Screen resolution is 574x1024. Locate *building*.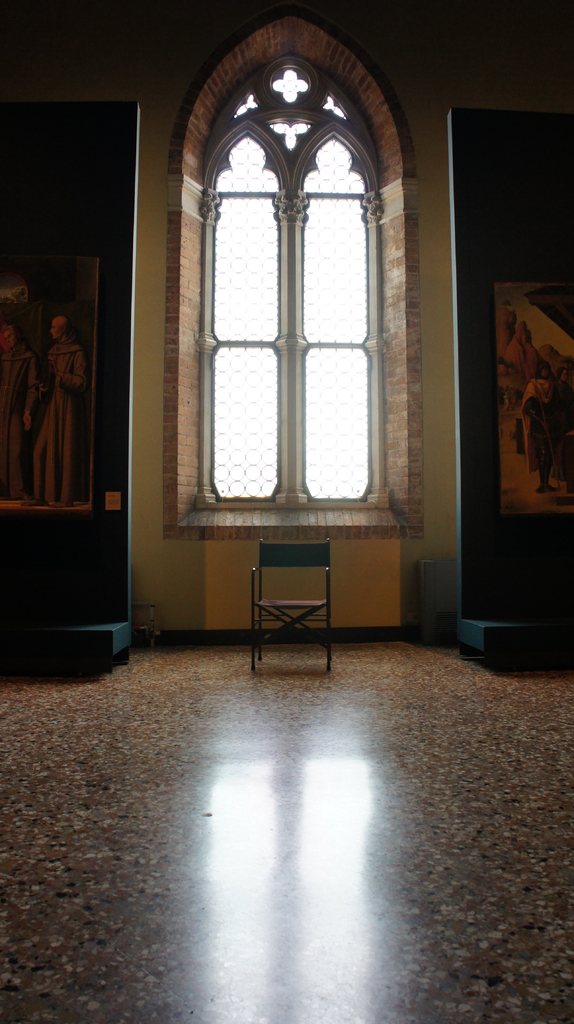
Rect(0, 0, 573, 1023).
